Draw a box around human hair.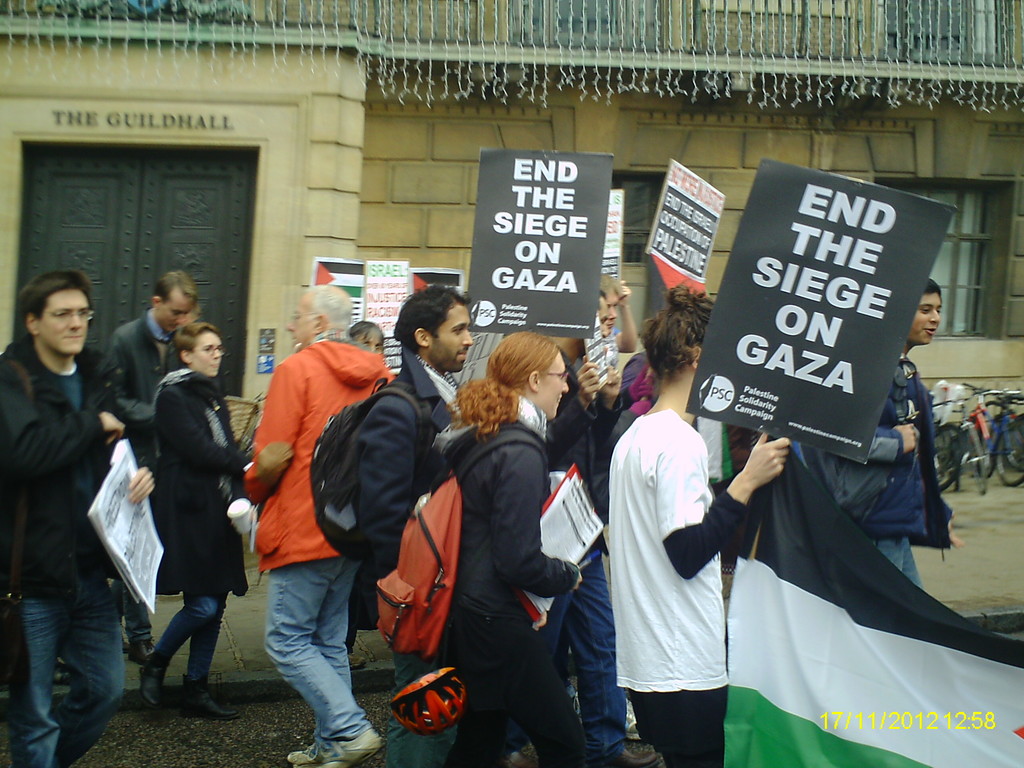
{"left": 392, "top": 287, "right": 473, "bottom": 349}.
